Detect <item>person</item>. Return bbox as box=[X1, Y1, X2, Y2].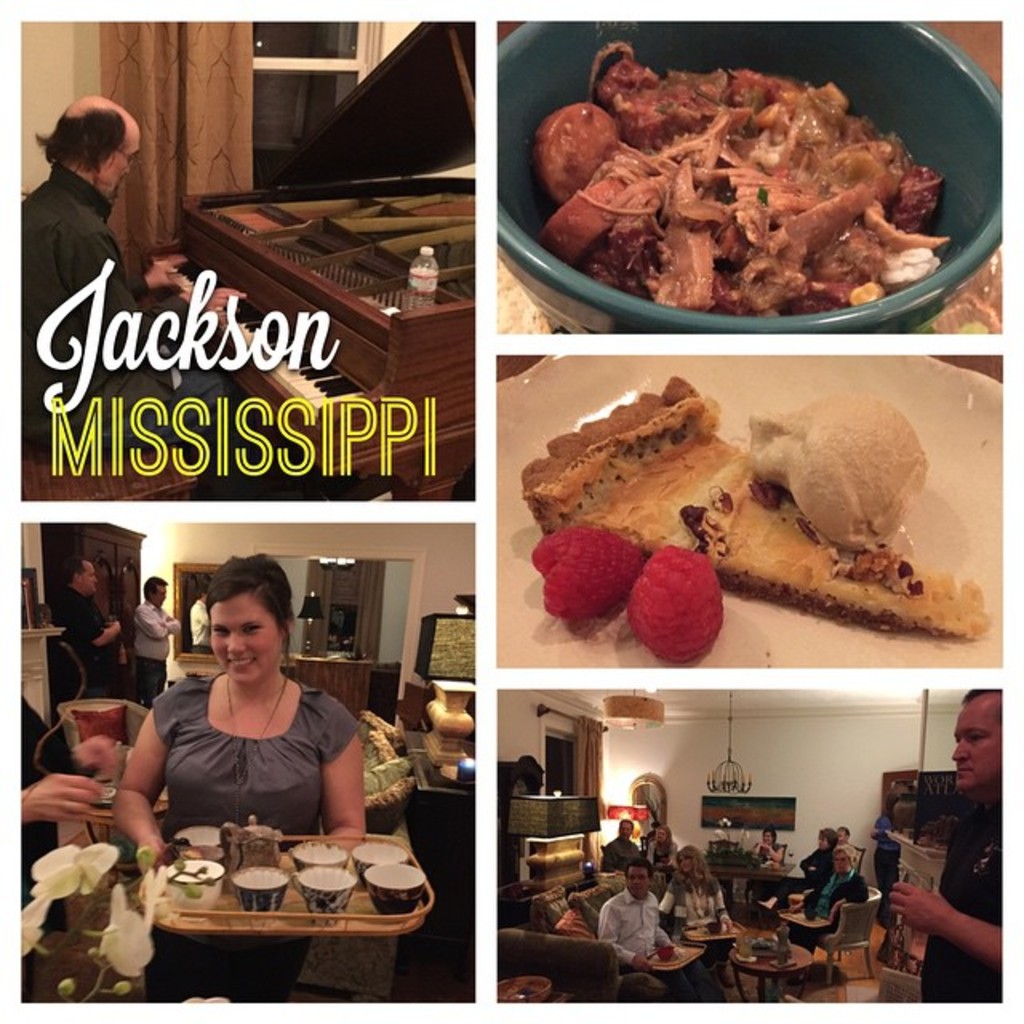
box=[666, 850, 728, 950].
